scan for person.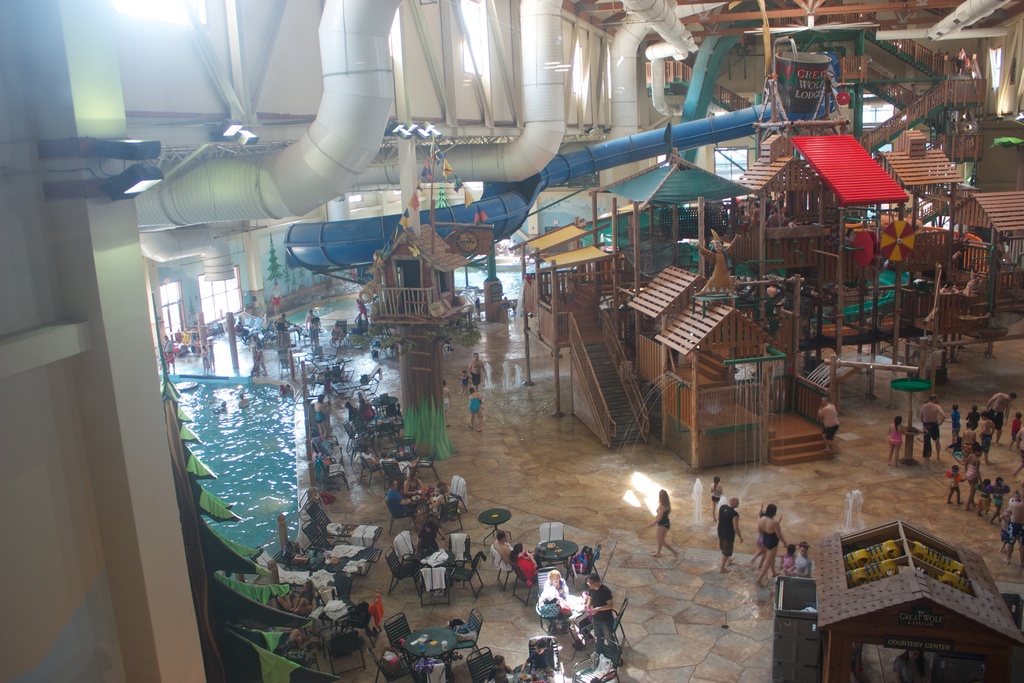
Scan result: [380,450,419,473].
